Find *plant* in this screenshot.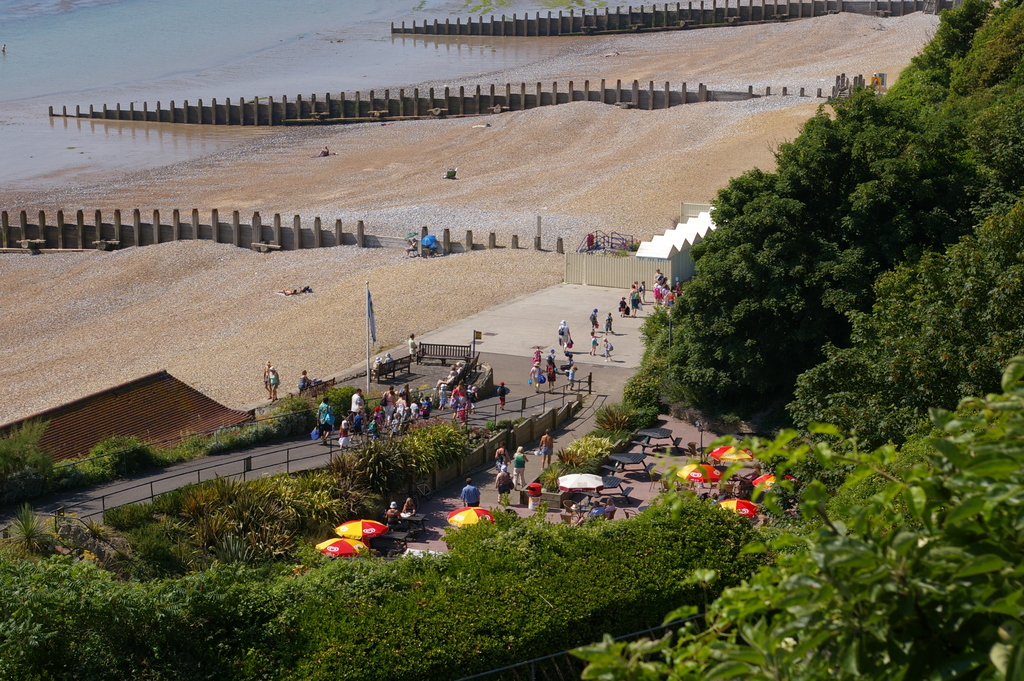
The bounding box for *plant* is crop(325, 447, 381, 513).
